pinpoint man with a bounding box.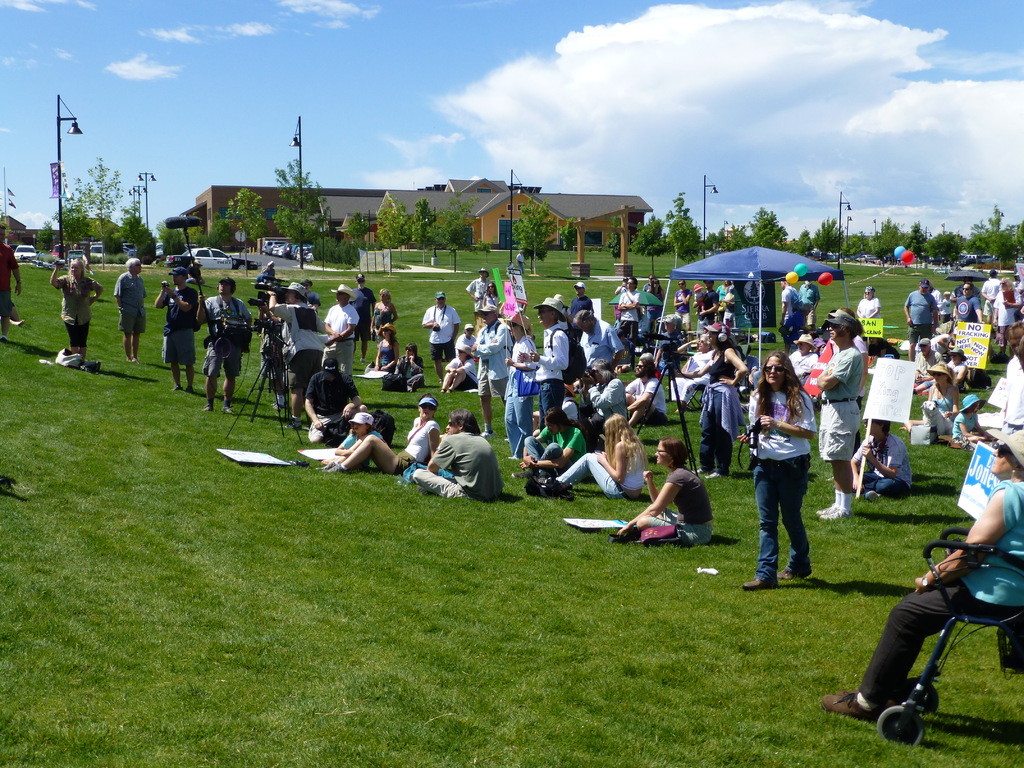
{"left": 0, "top": 224, "right": 20, "bottom": 342}.
